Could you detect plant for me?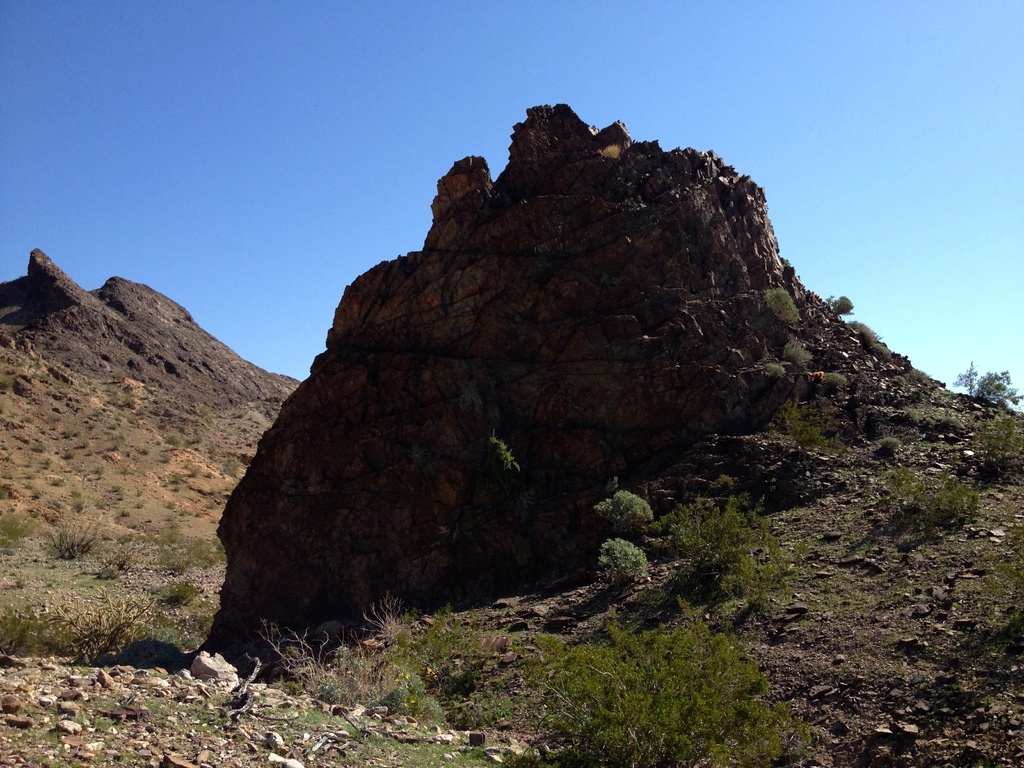
Detection result: bbox=(763, 362, 787, 380).
